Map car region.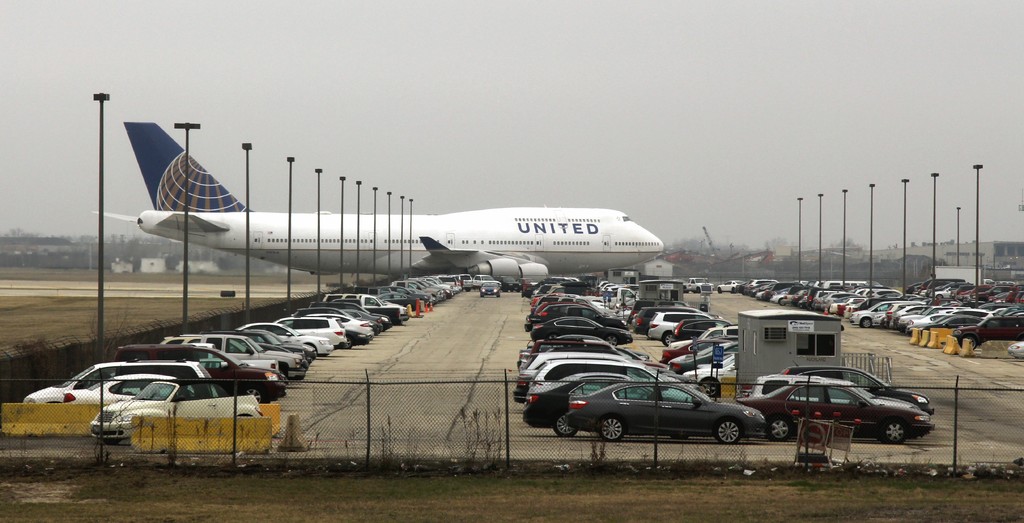
Mapped to 779,366,934,412.
